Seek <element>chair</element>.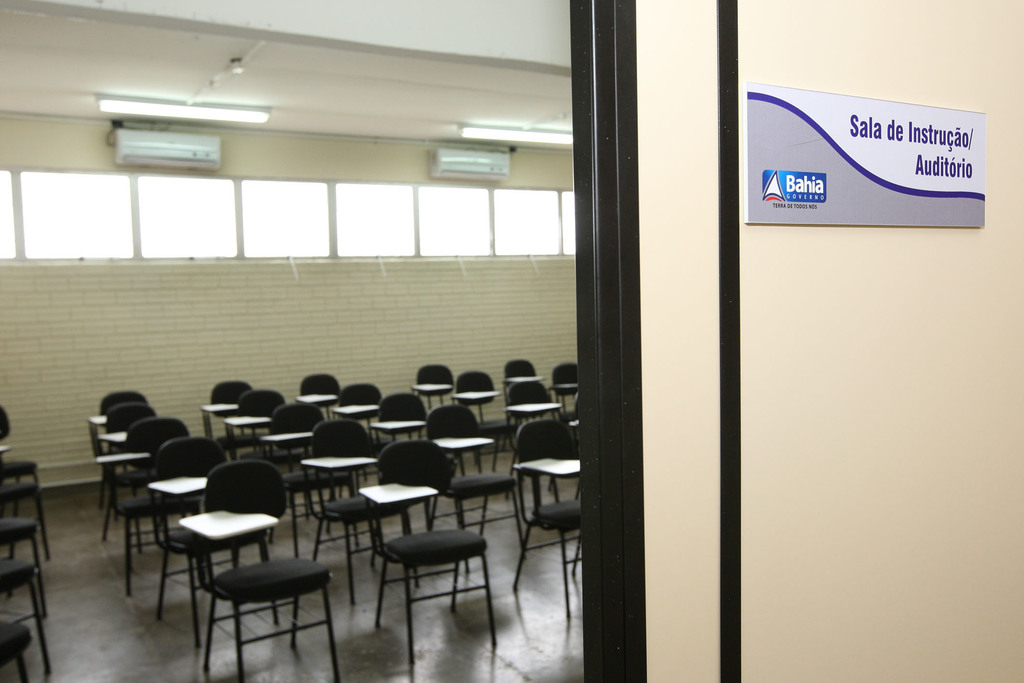
<region>367, 438, 501, 664</region>.
